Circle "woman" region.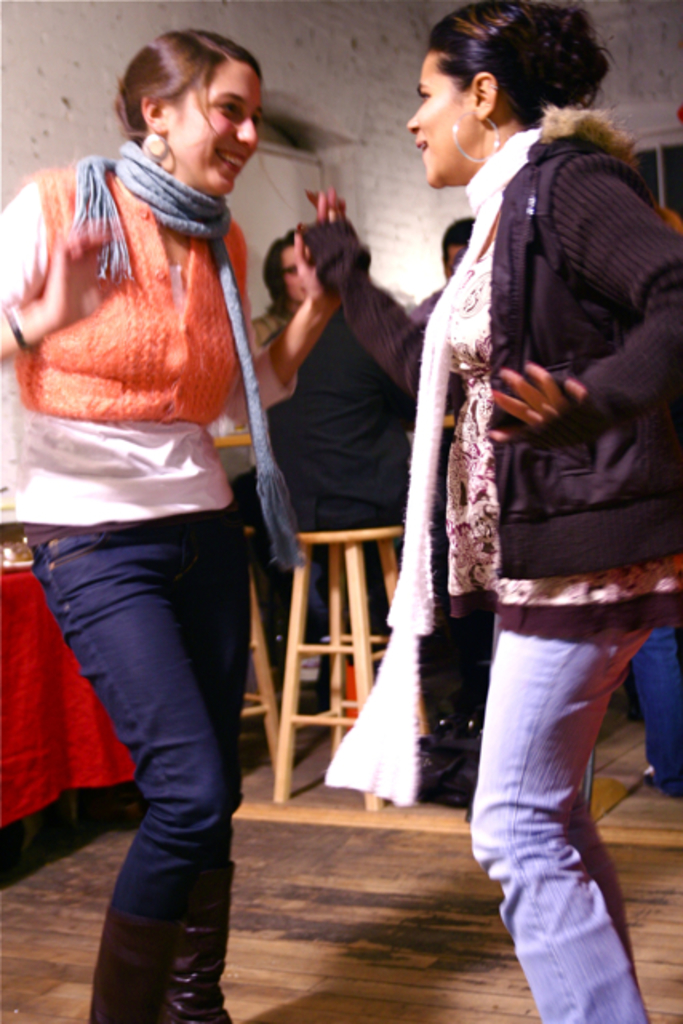
Region: [296,0,681,1022].
